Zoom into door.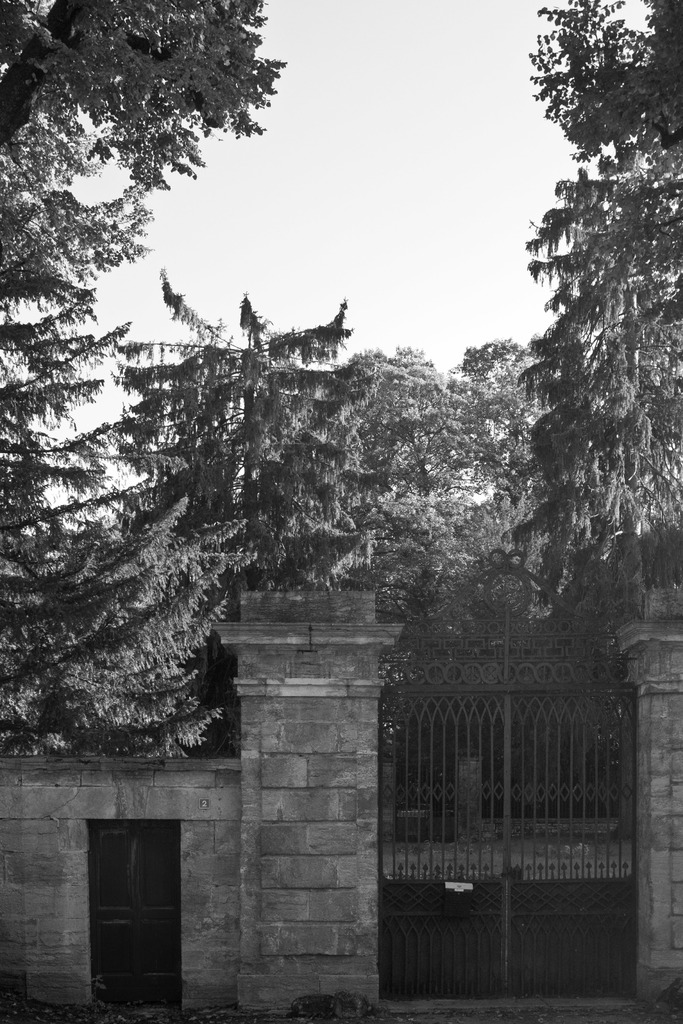
Zoom target: (x1=83, y1=818, x2=195, y2=1007).
